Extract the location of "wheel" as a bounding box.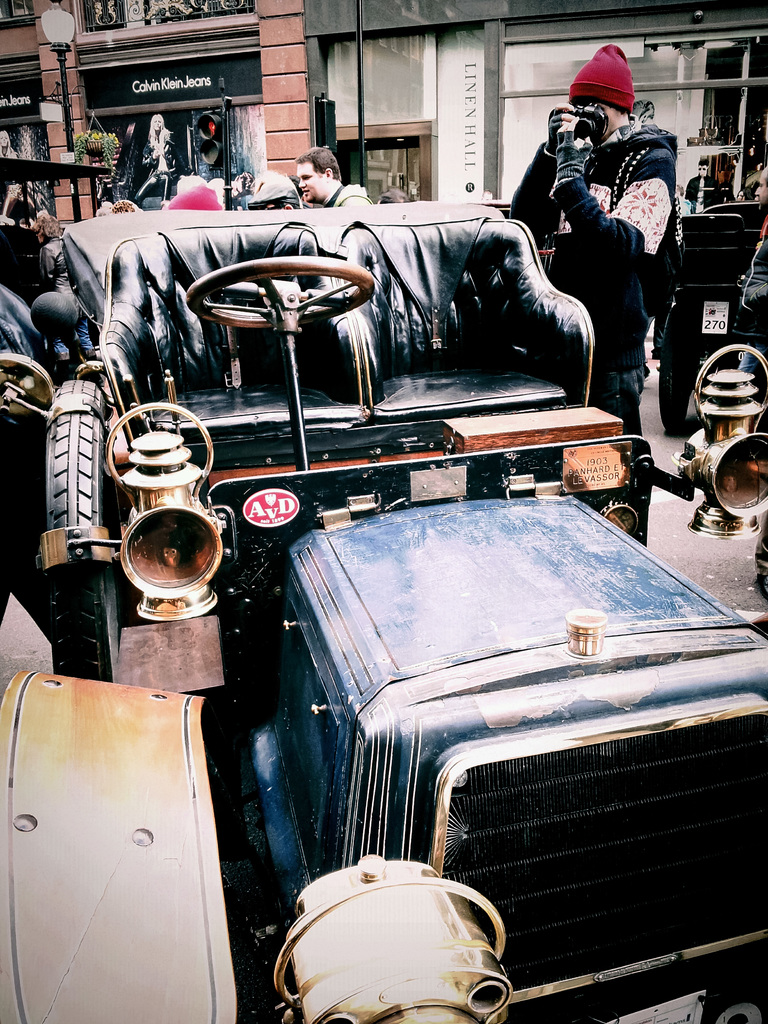
box(660, 352, 696, 438).
